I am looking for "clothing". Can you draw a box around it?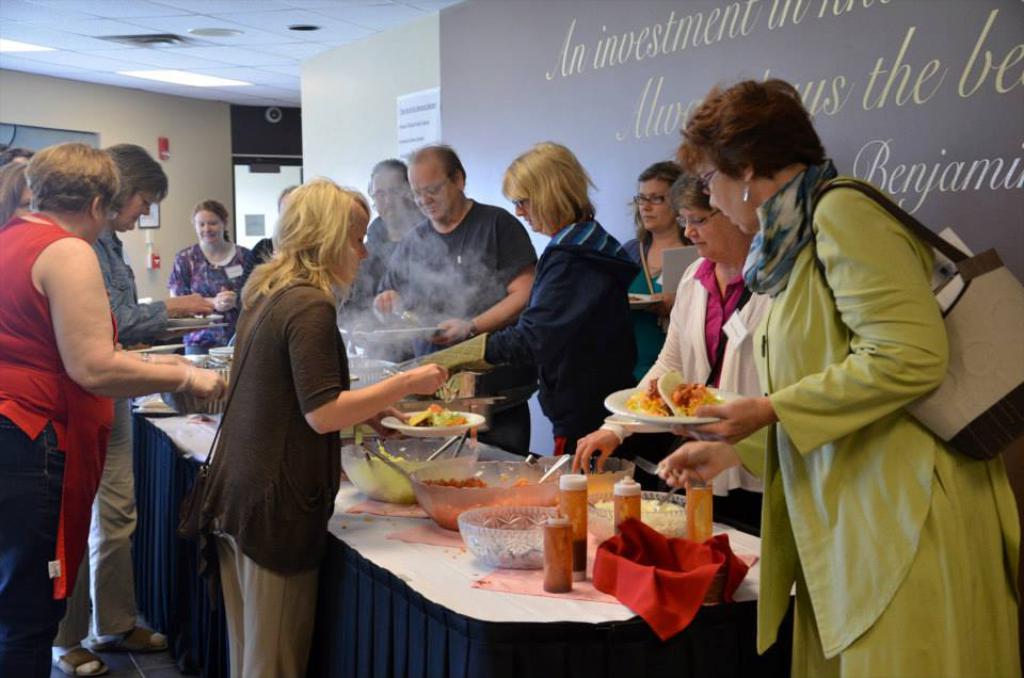
Sure, the bounding box is l=228, t=239, r=275, b=310.
